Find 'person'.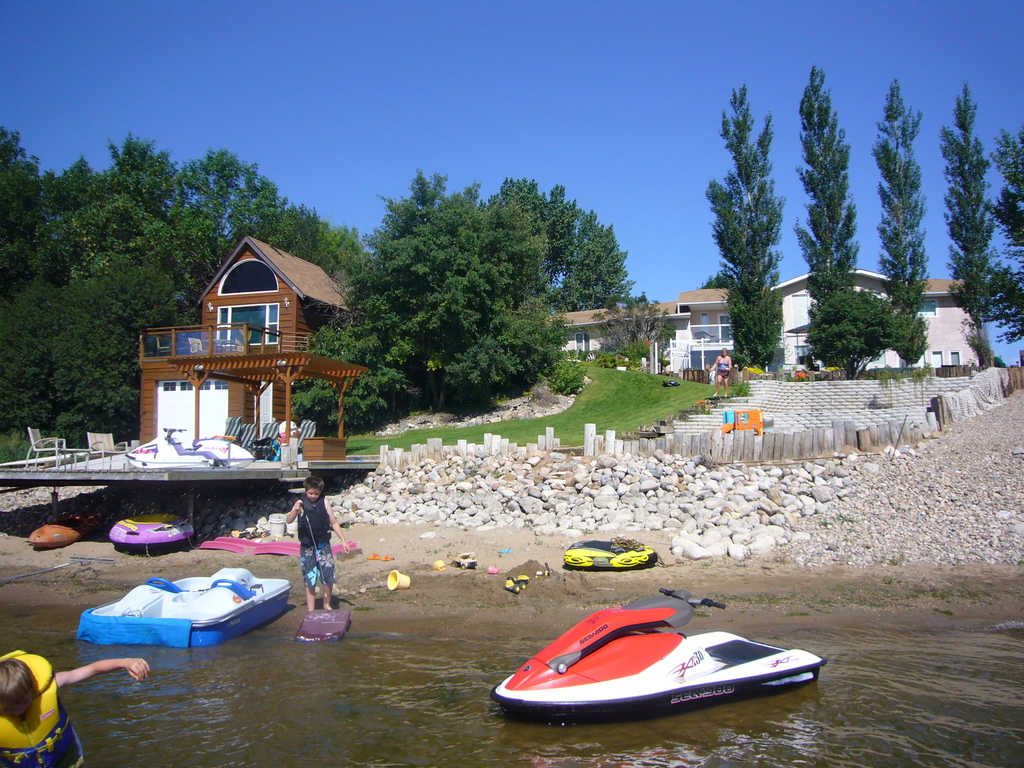
[x1=706, y1=346, x2=735, y2=395].
